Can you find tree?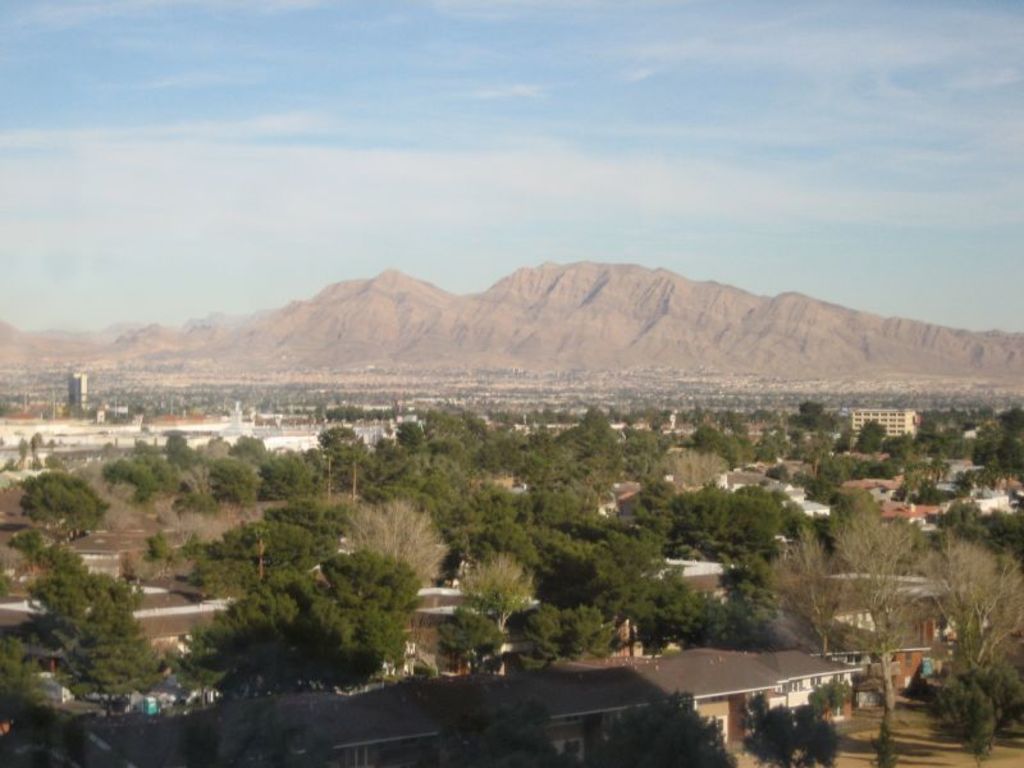
Yes, bounding box: 319:550:422:623.
